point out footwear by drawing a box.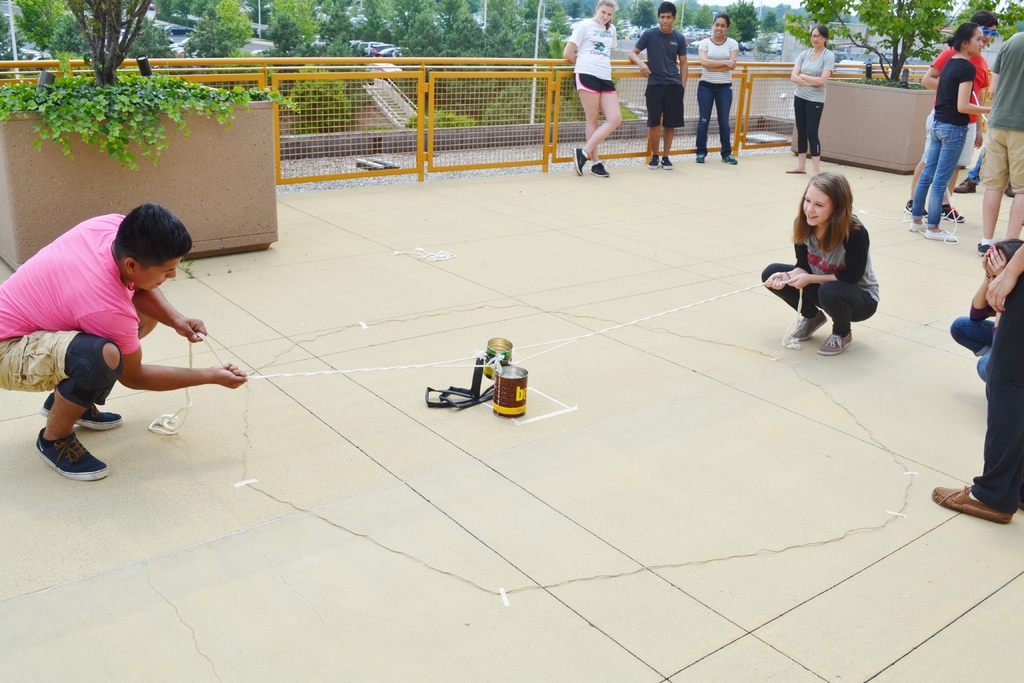
bbox(662, 151, 671, 163).
